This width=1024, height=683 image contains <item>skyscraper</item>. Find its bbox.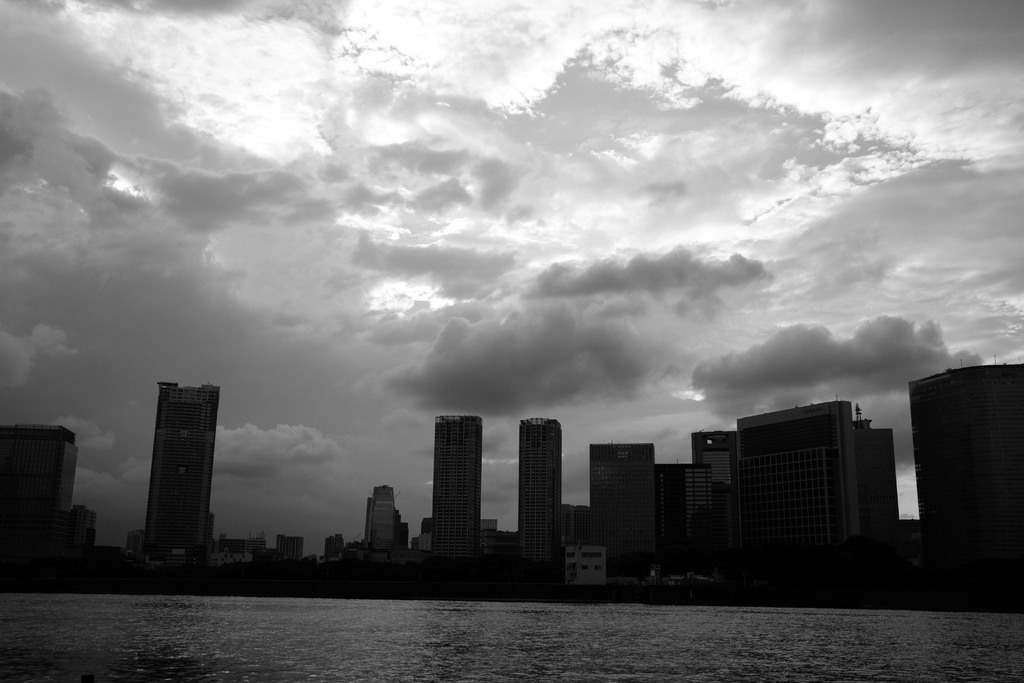
511 415 565 566.
